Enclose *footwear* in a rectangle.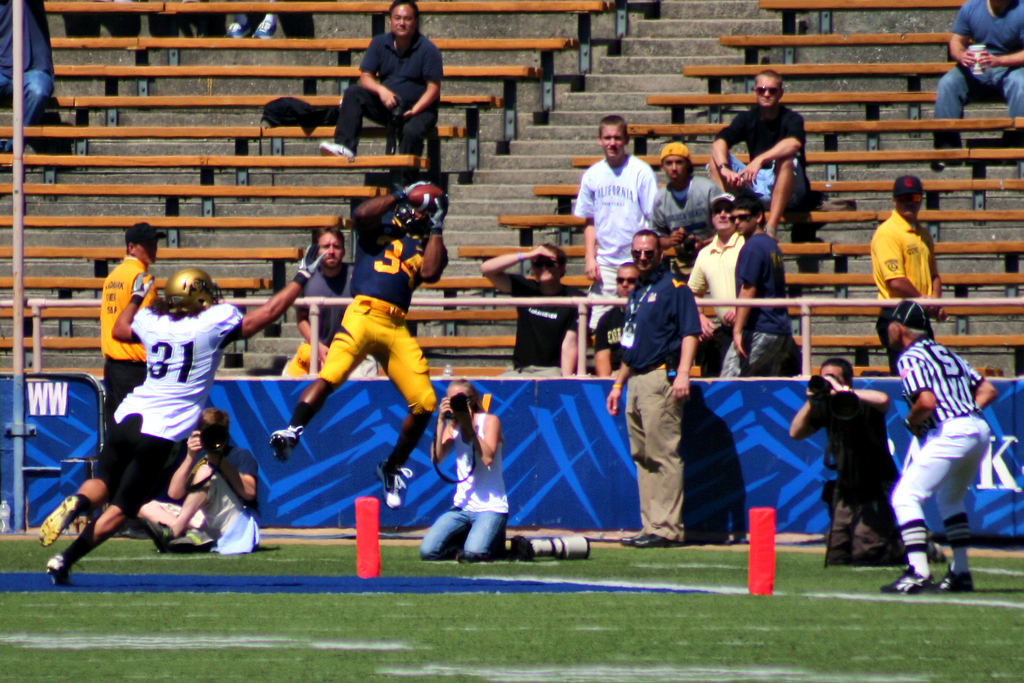
40, 494, 79, 545.
